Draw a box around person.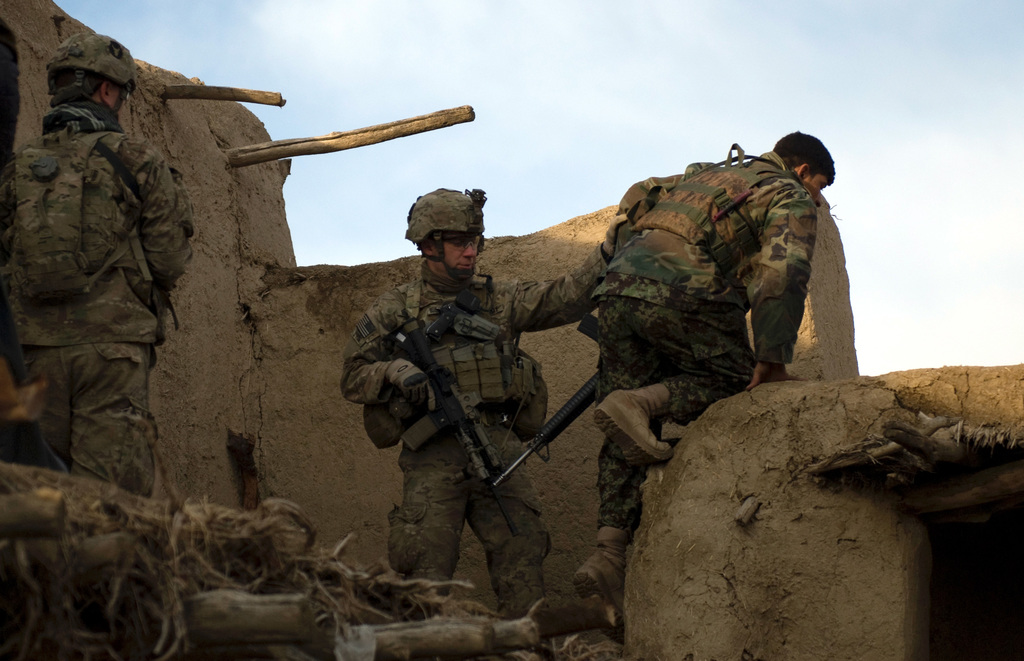
<region>569, 132, 838, 644</region>.
